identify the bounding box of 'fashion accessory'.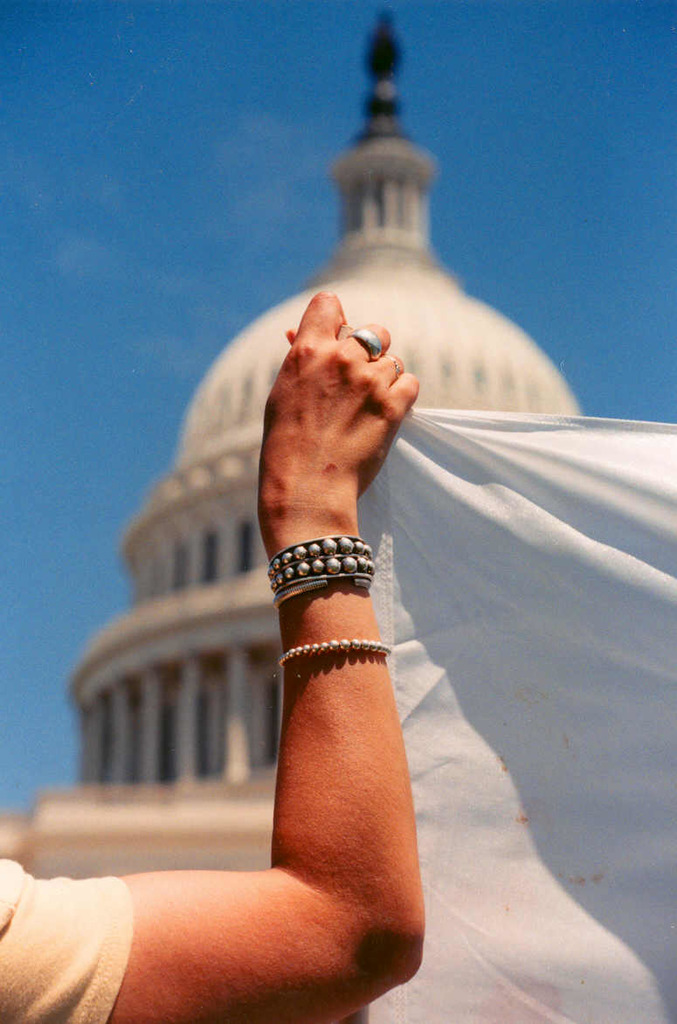
266,534,376,603.
